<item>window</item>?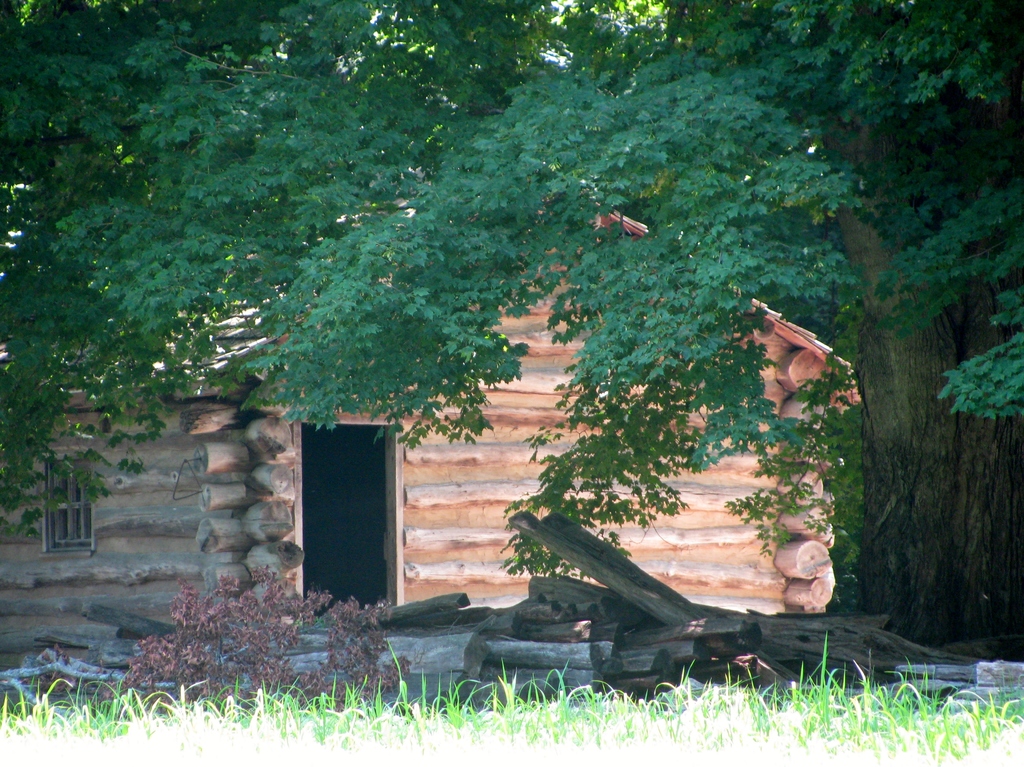
bbox=(291, 400, 396, 605)
